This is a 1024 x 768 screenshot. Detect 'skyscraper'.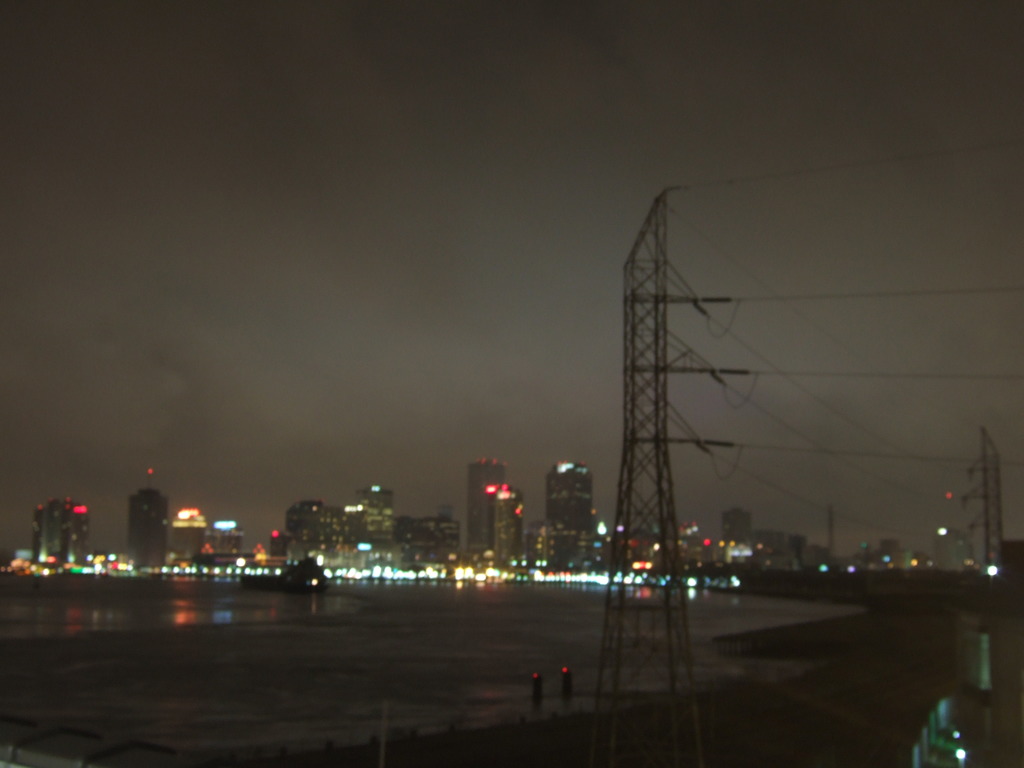
BBox(32, 495, 90, 564).
